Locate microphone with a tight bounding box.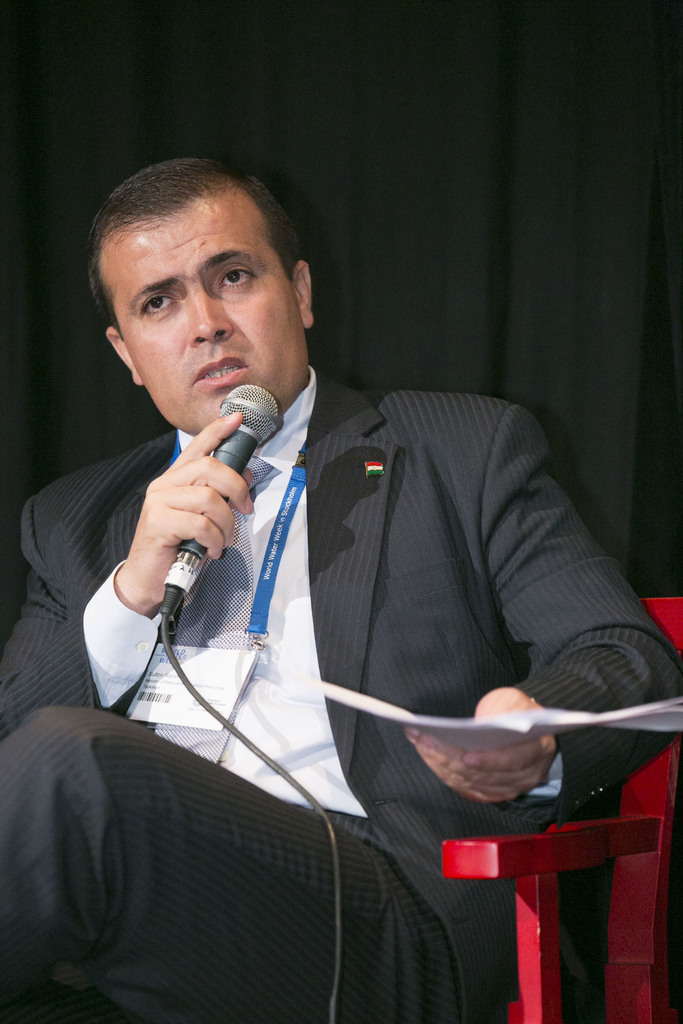
151 383 279 638.
